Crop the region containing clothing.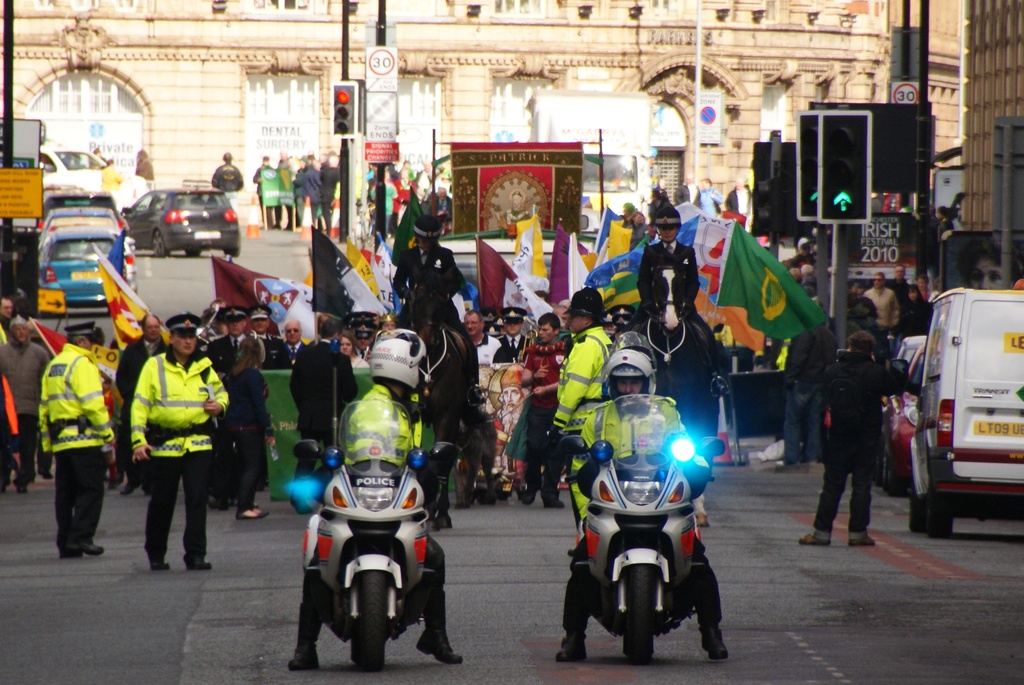
Crop region: (892,278,906,291).
